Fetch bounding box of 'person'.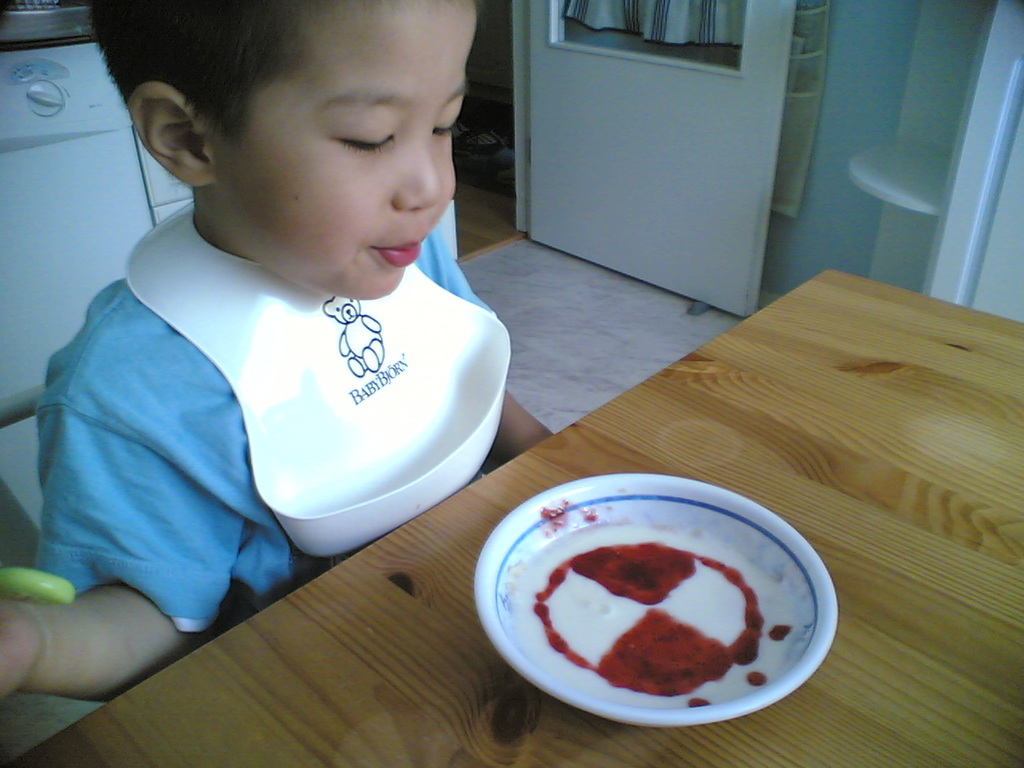
Bbox: region(30, 0, 541, 688).
